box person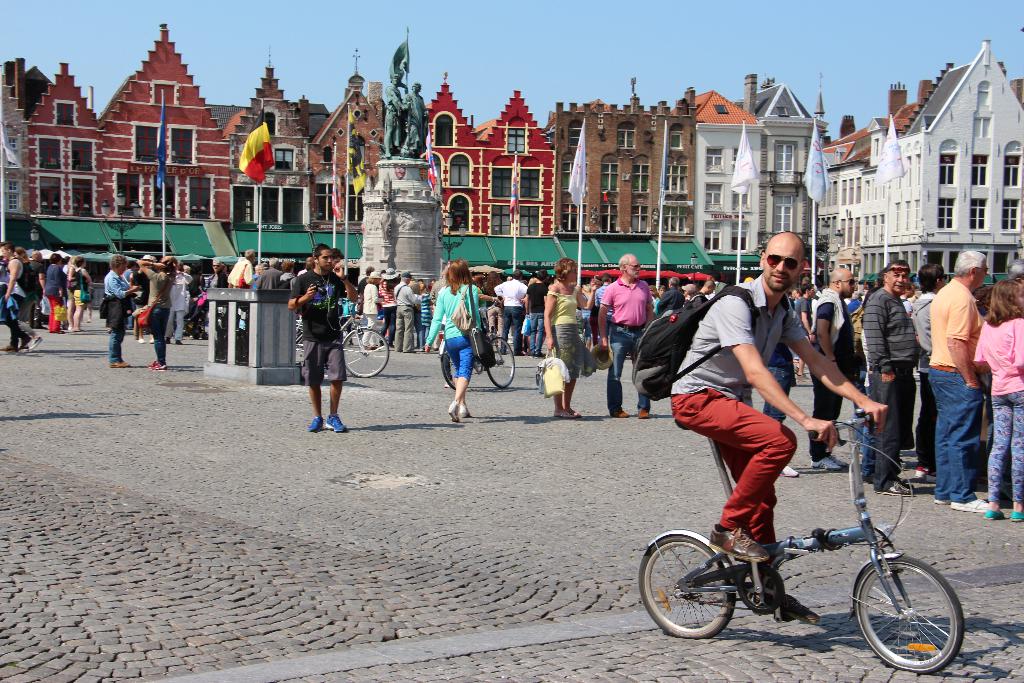
Rect(102, 254, 141, 370)
